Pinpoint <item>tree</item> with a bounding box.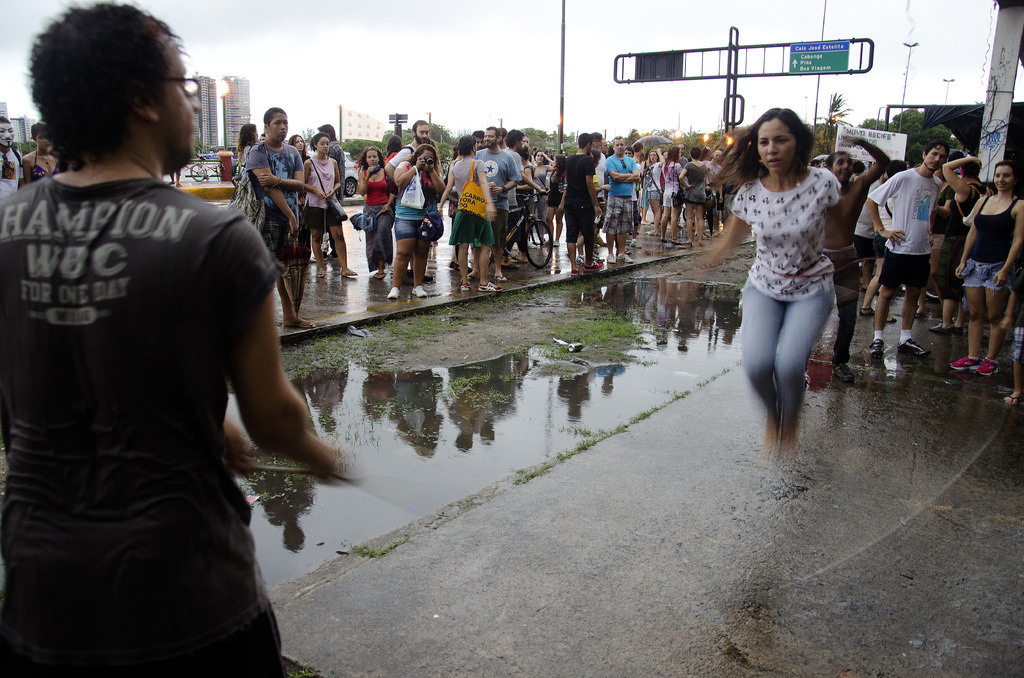
Rect(627, 128, 642, 143).
